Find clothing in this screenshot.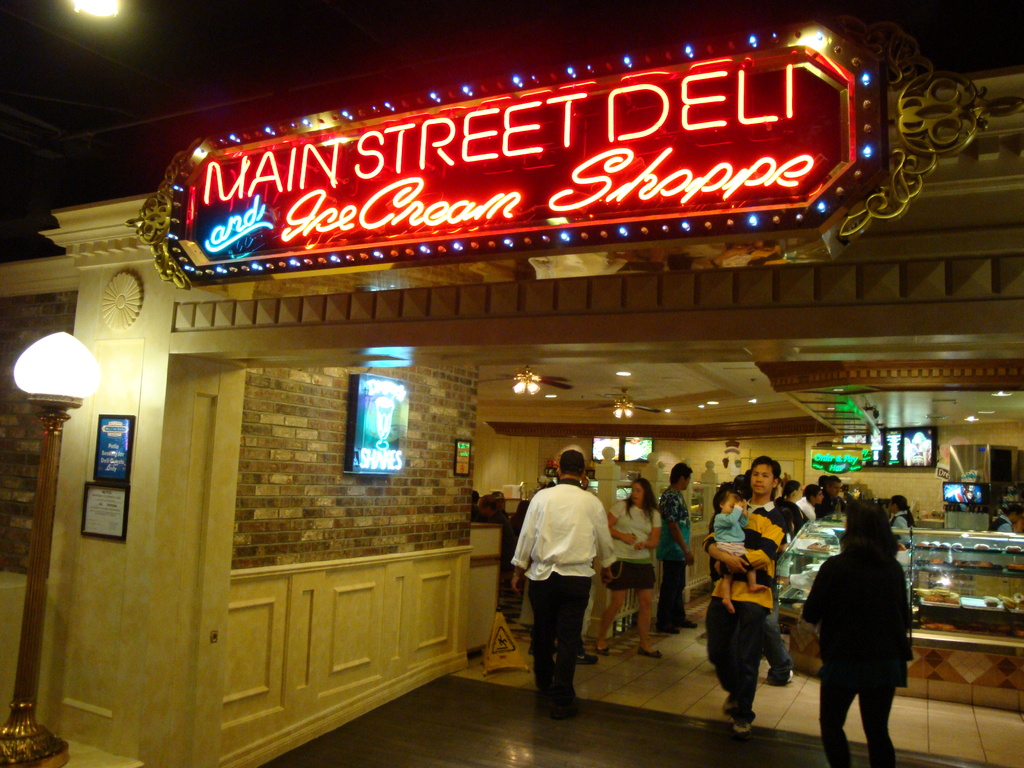
The bounding box for clothing is (668, 486, 699, 627).
